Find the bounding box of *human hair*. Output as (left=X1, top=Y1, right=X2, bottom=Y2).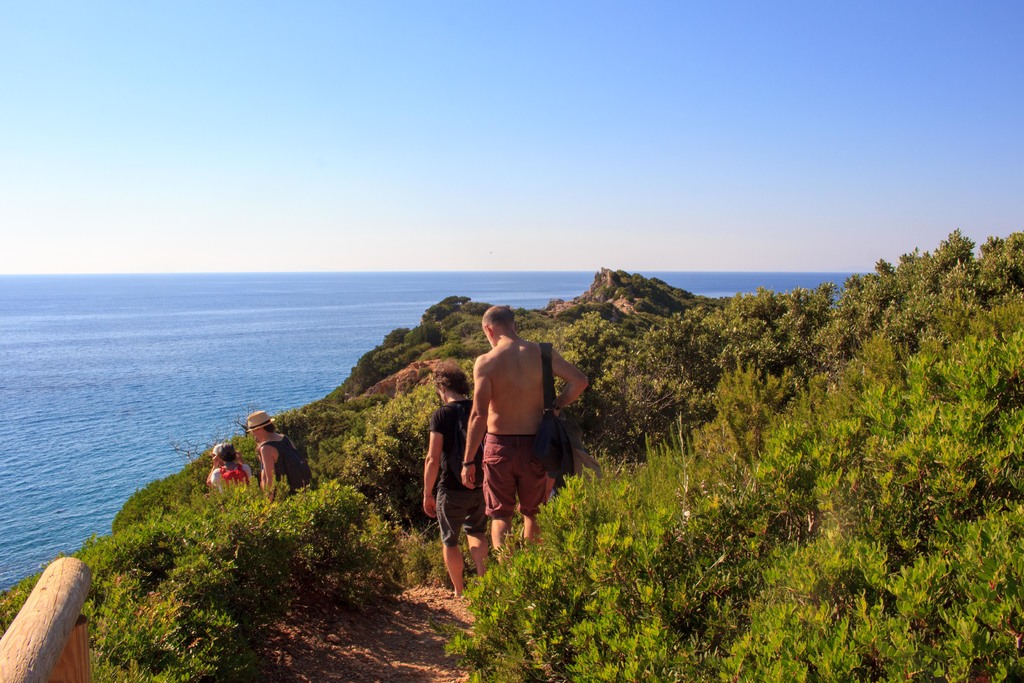
(left=430, top=358, right=474, bottom=399).
